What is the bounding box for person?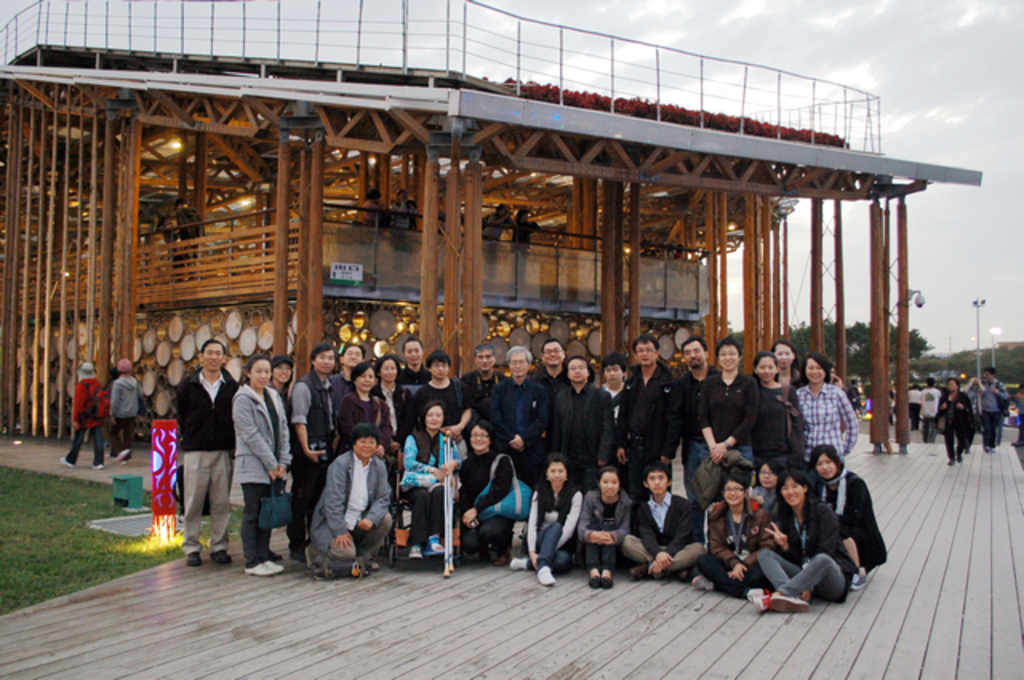
crop(626, 466, 704, 579).
